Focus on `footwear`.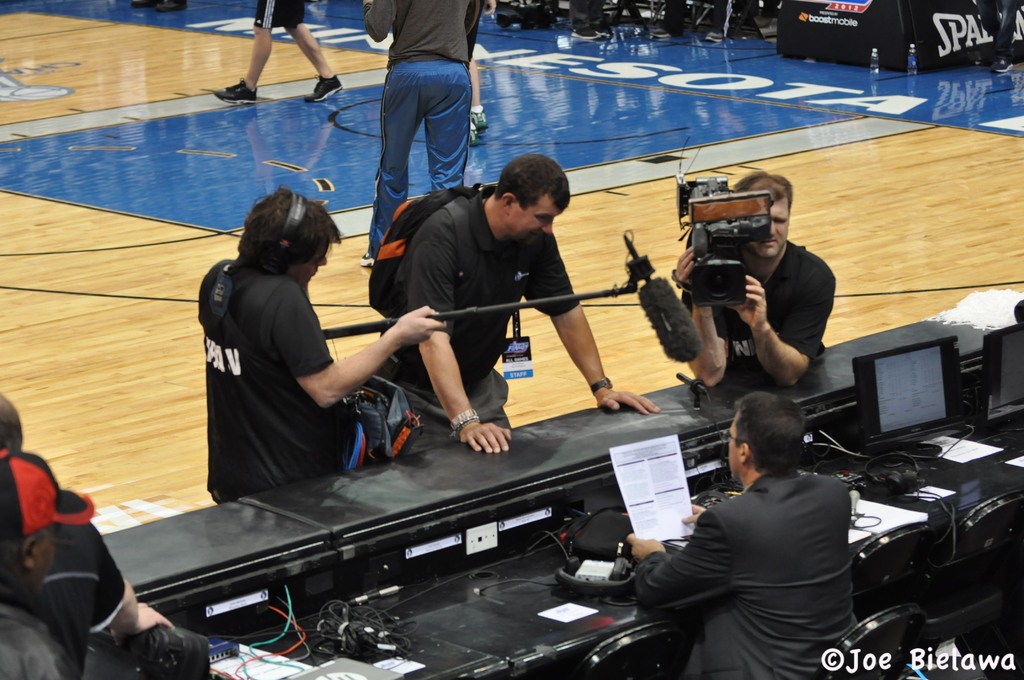
Focused at crop(571, 24, 601, 40).
